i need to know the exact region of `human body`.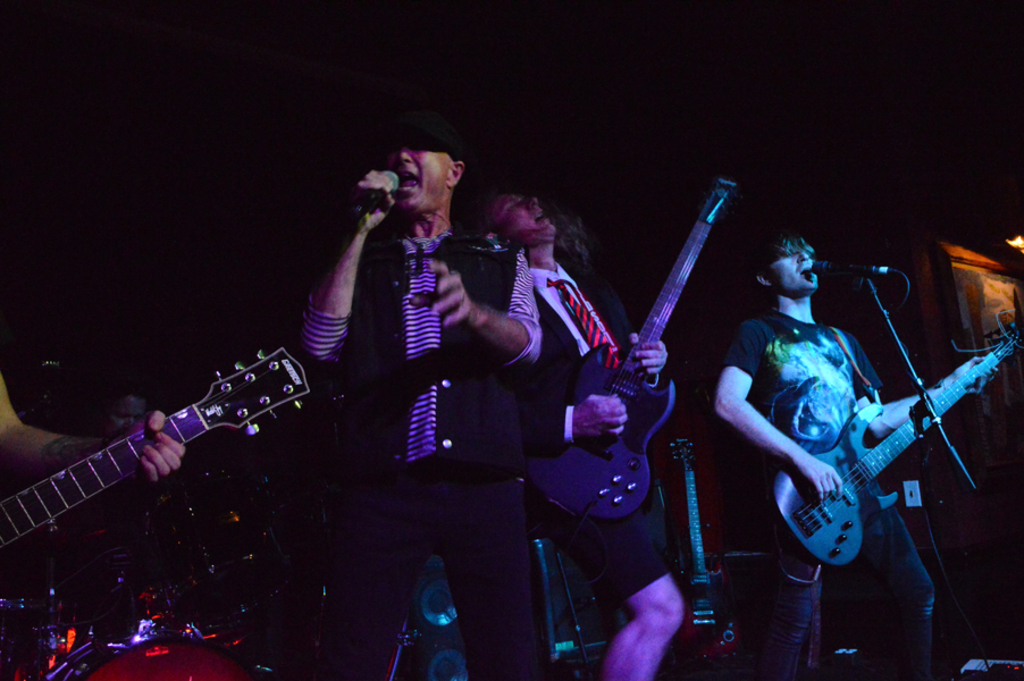
Region: (0,368,188,488).
